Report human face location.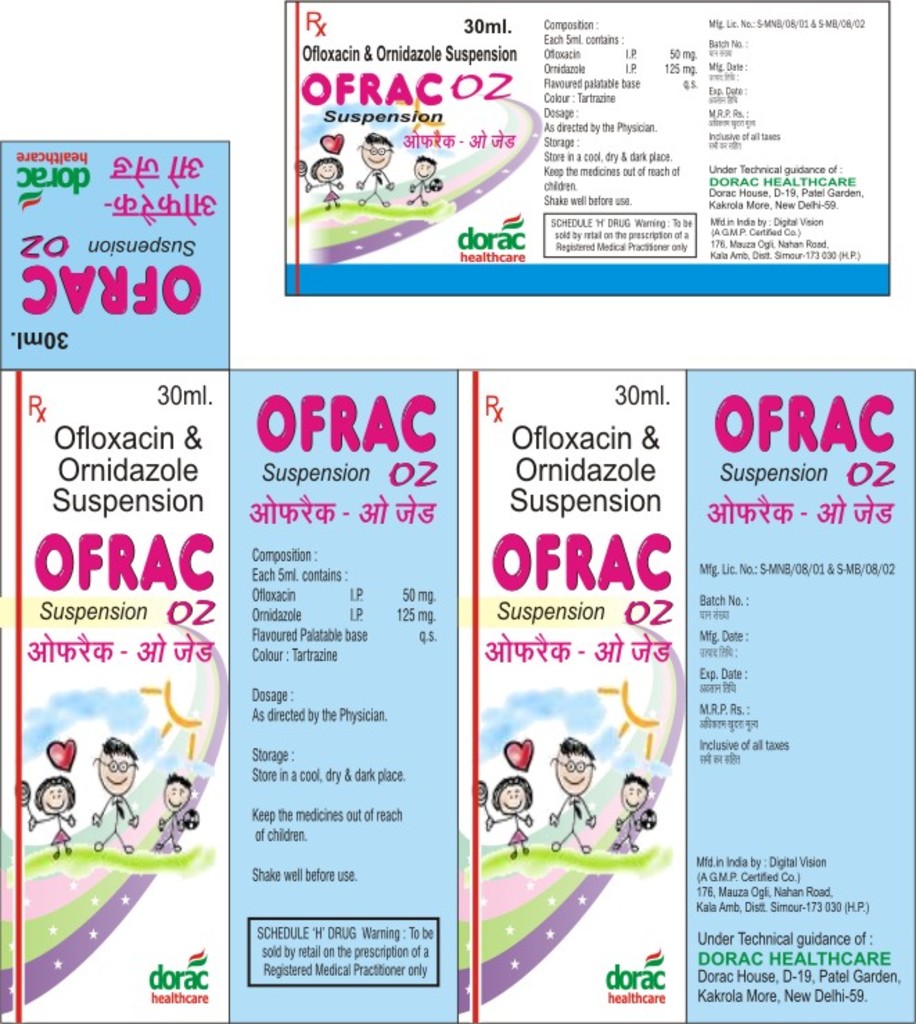
Report: (x1=619, y1=782, x2=646, y2=809).
